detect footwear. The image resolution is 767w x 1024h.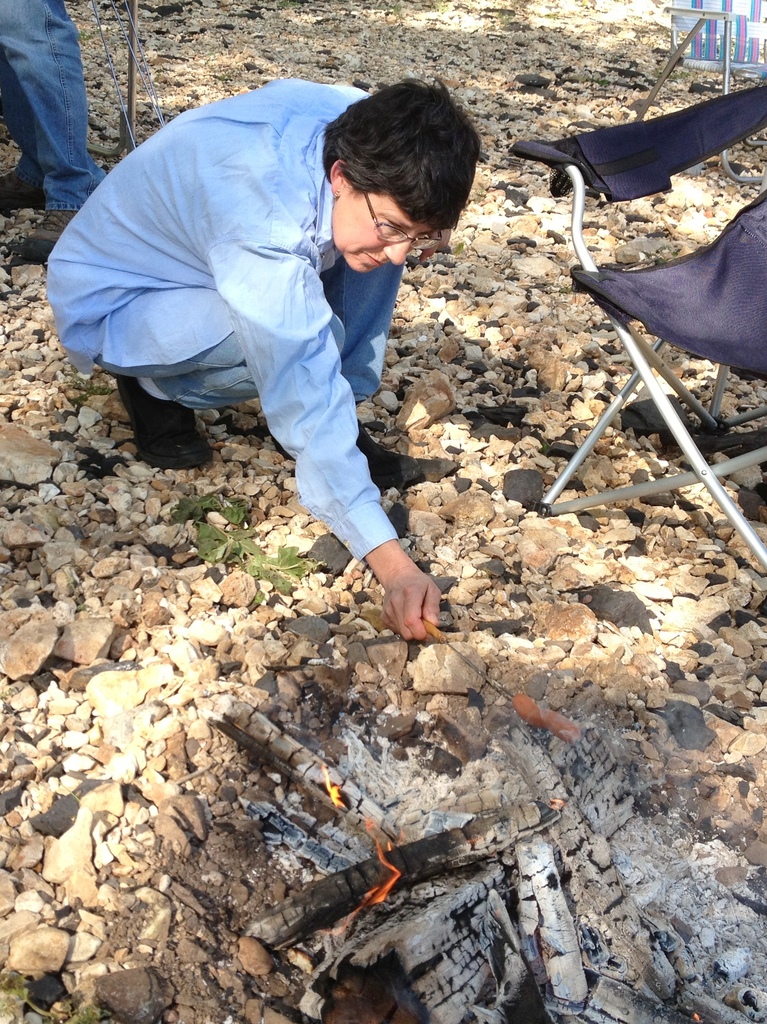
(367, 424, 465, 486).
